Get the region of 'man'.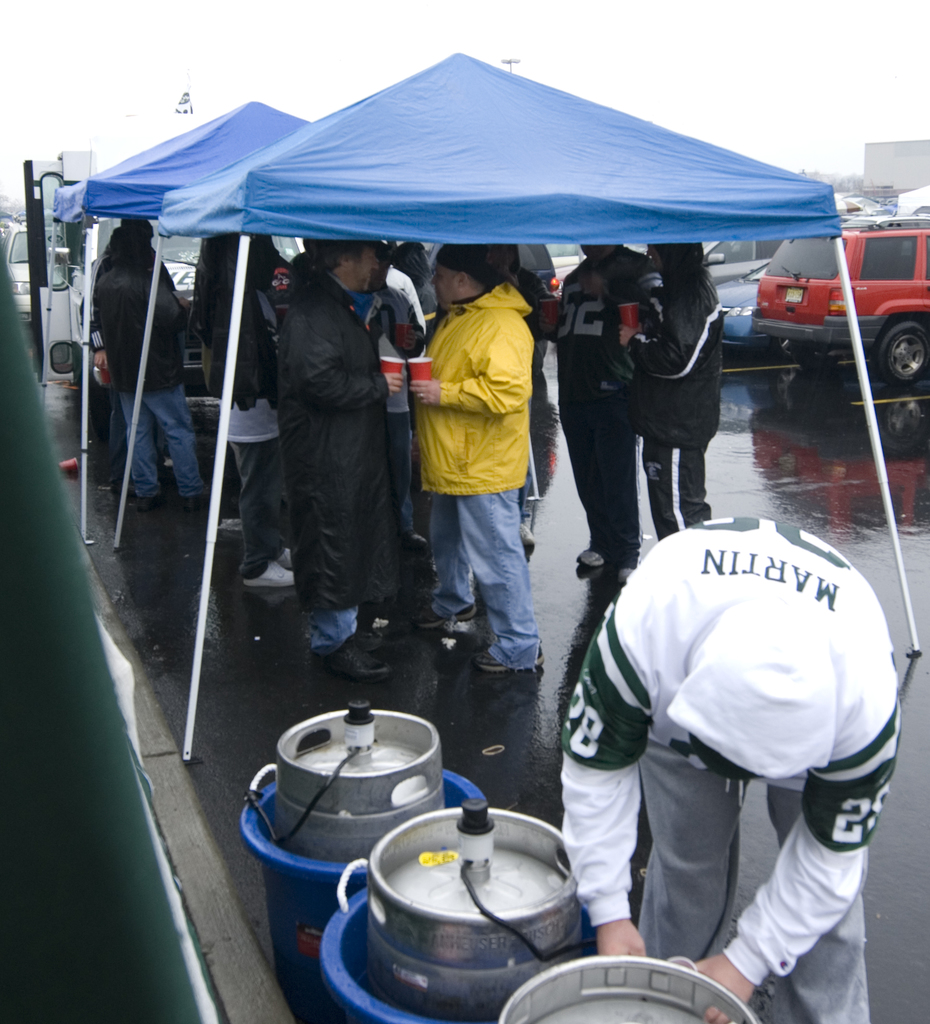
region(549, 232, 661, 585).
